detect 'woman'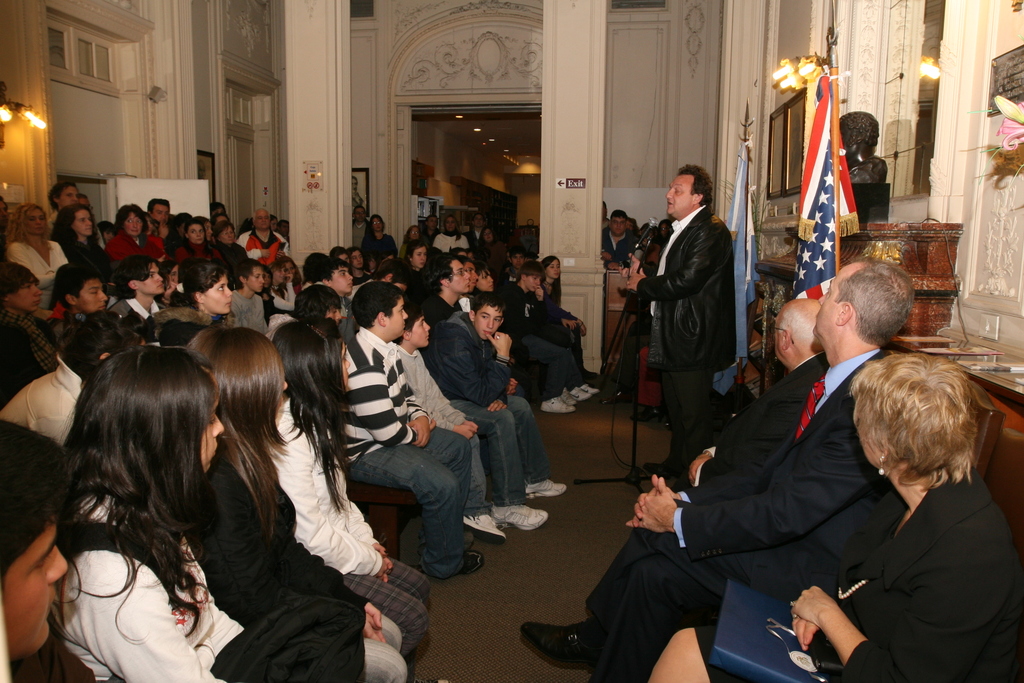
locate(404, 241, 428, 286)
